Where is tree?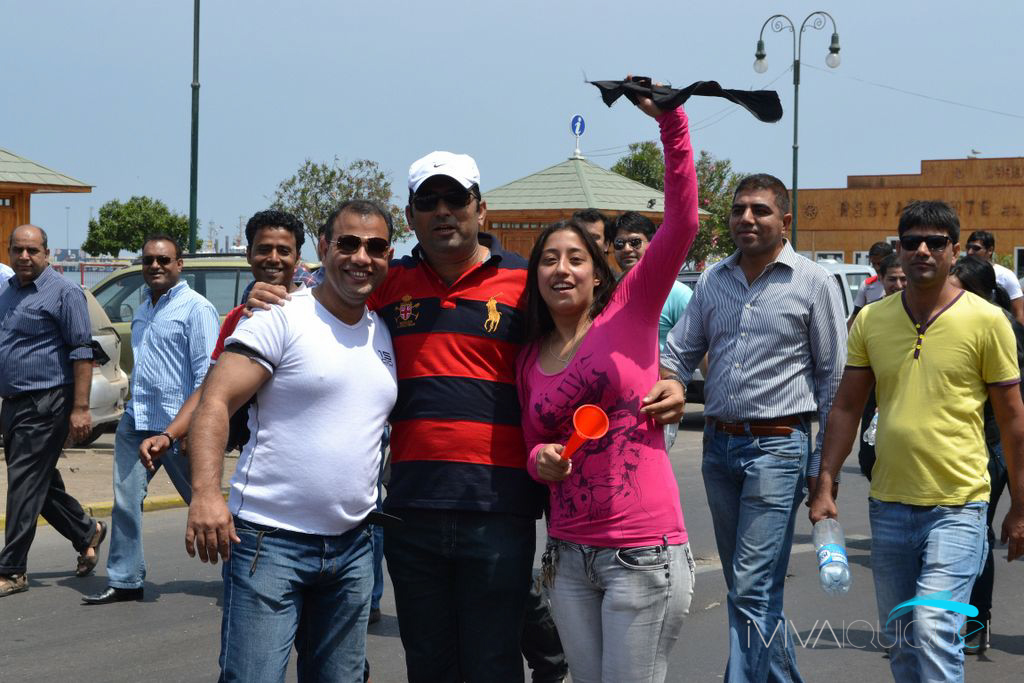
{"x1": 606, "y1": 137, "x2": 749, "y2": 268}.
